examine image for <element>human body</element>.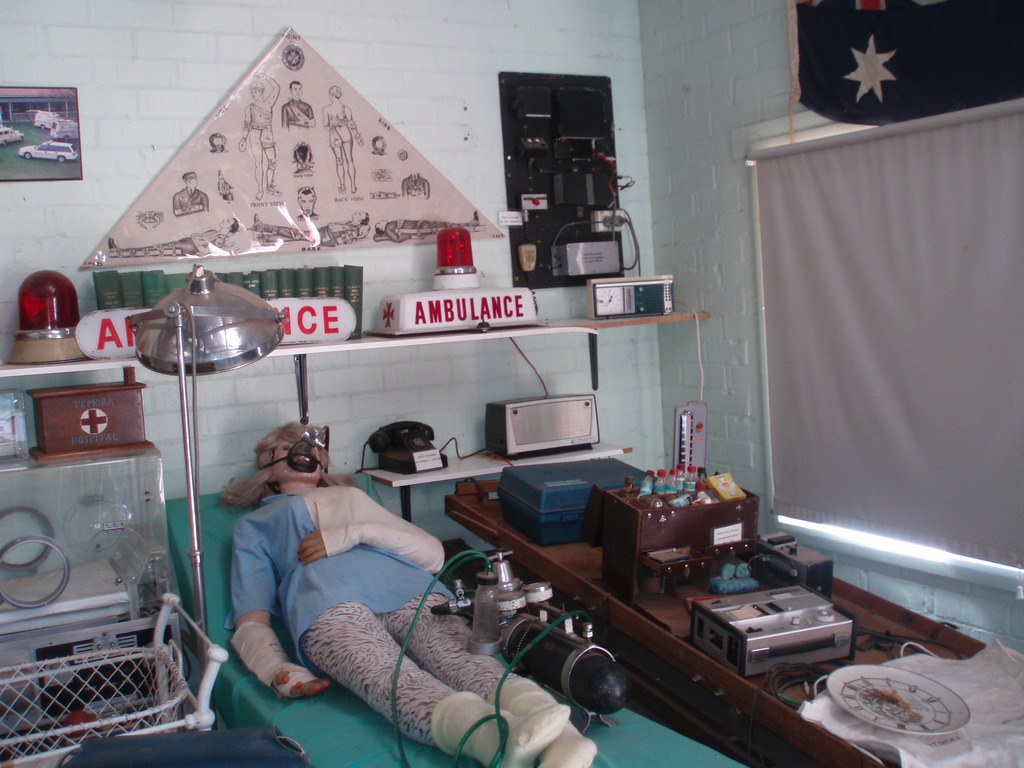
Examination result: {"left": 253, "top": 220, "right": 362, "bottom": 252}.
